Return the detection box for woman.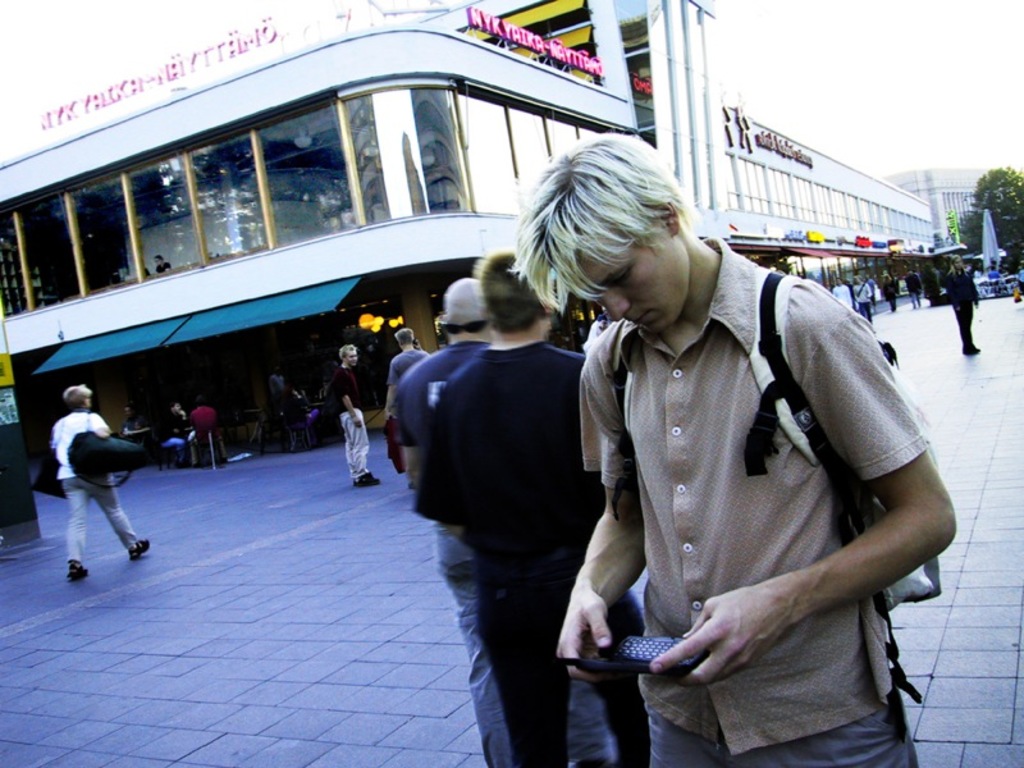
(x1=941, y1=252, x2=983, y2=360).
